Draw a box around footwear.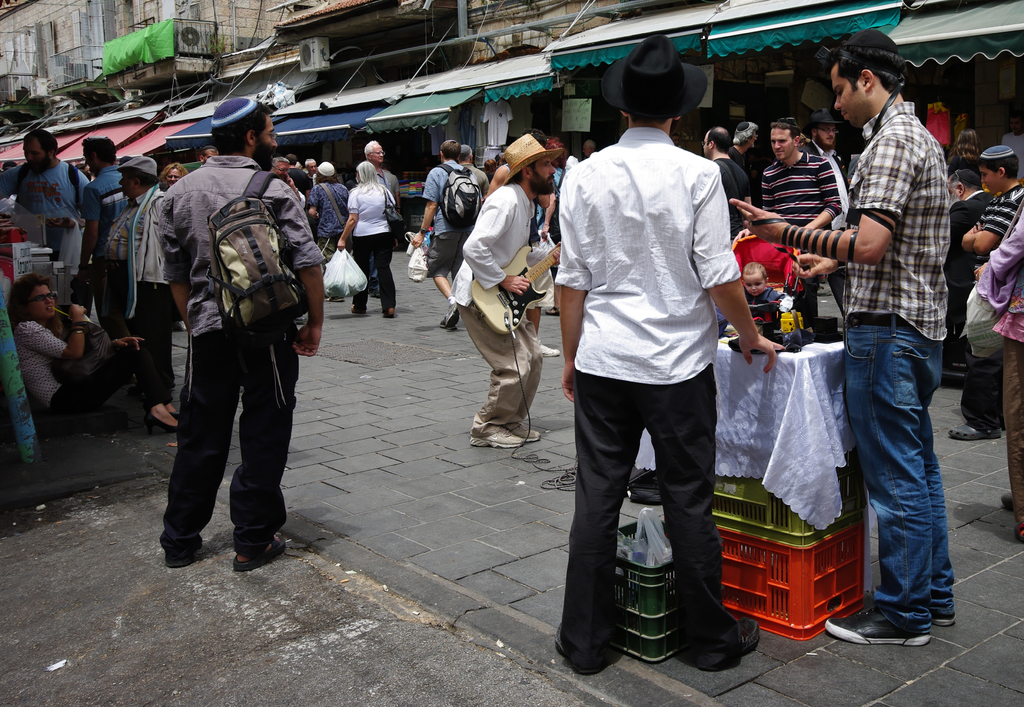
bbox(929, 612, 956, 629).
